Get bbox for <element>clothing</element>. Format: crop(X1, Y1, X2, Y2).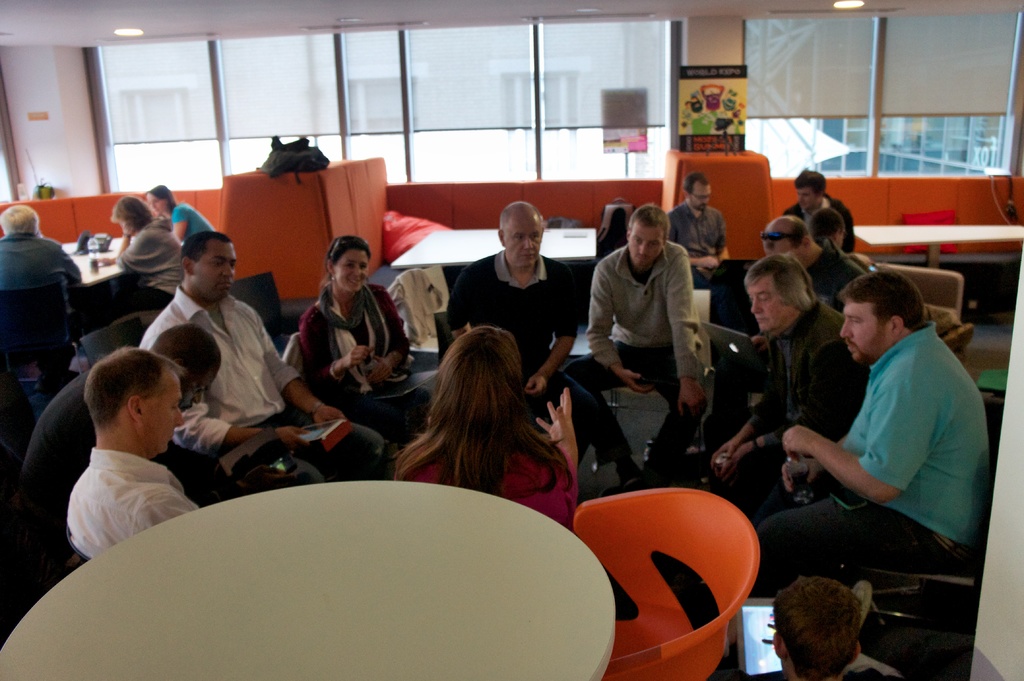
crop(22, 371, 98, 549).
